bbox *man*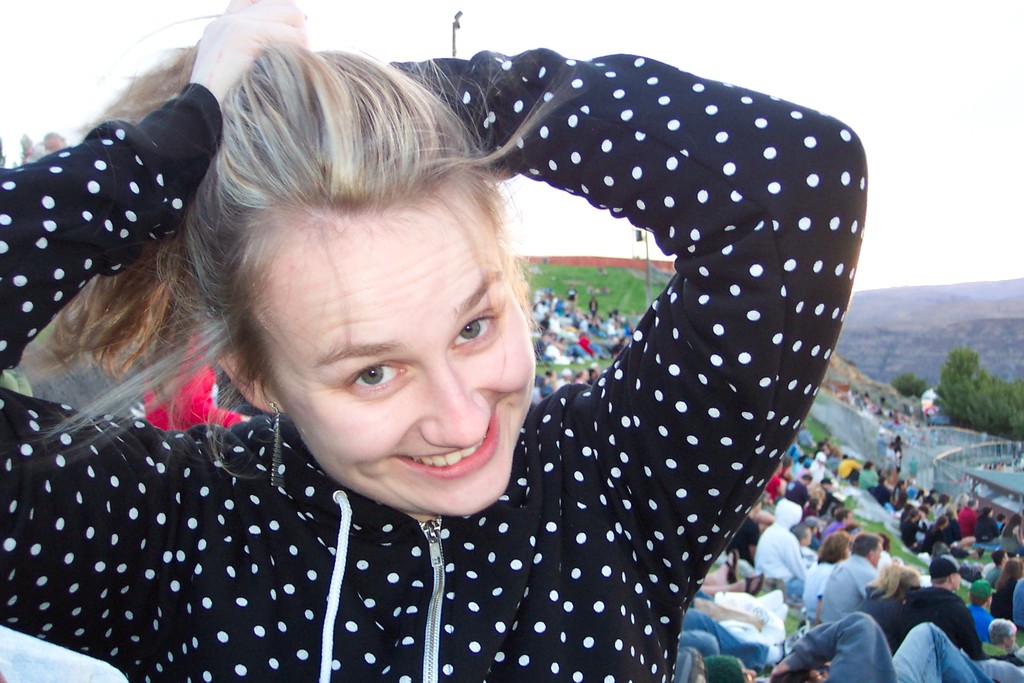
<bbox>750, 489, 801, 597</bbox>
